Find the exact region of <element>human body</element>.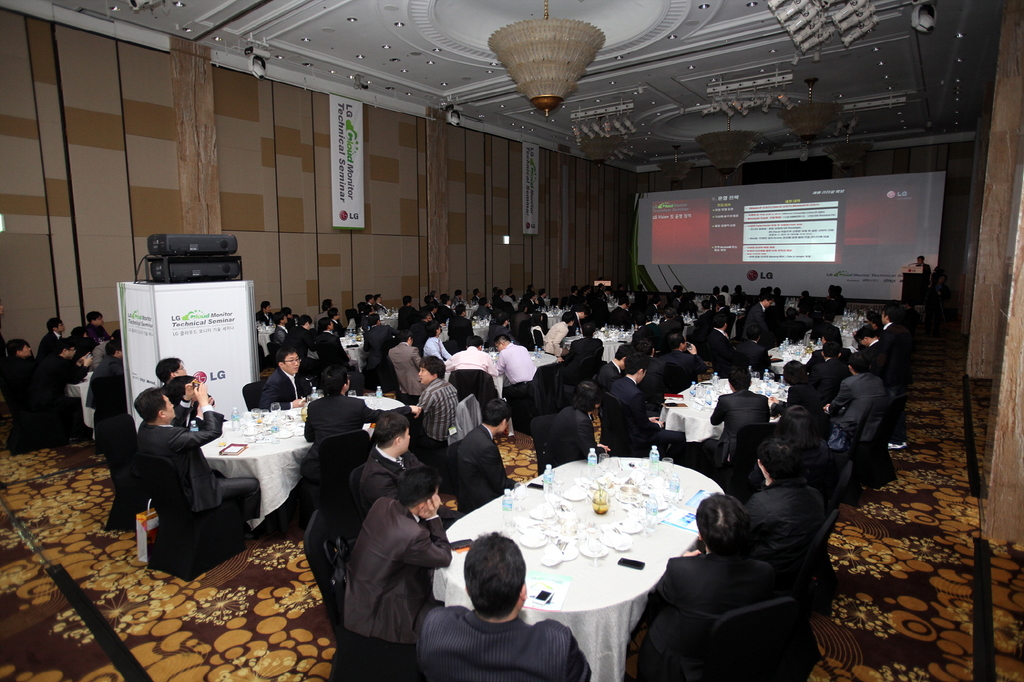
Exact region: bbox(799, 285, 815, 317).
